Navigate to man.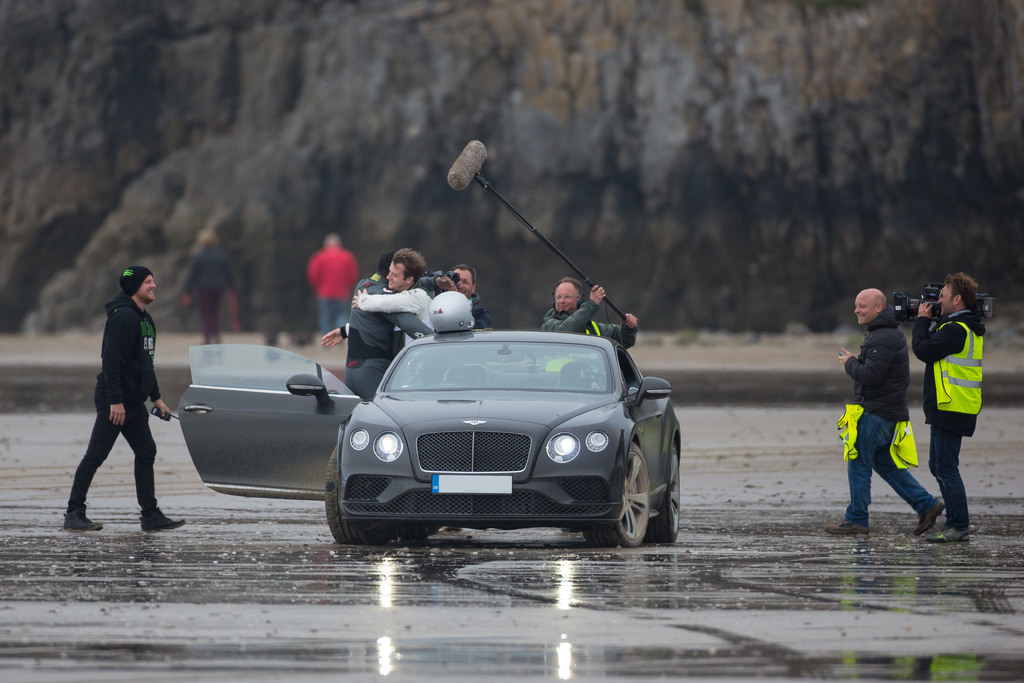
Navigation target: (60,265,188,531).
